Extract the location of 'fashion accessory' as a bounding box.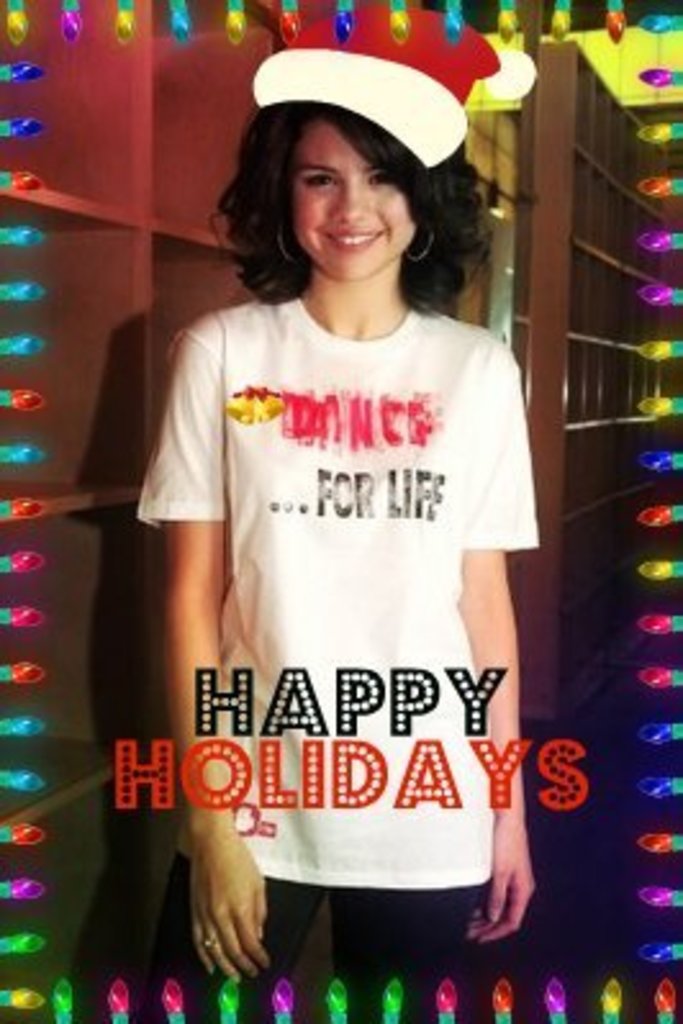
244 0 549 169.
